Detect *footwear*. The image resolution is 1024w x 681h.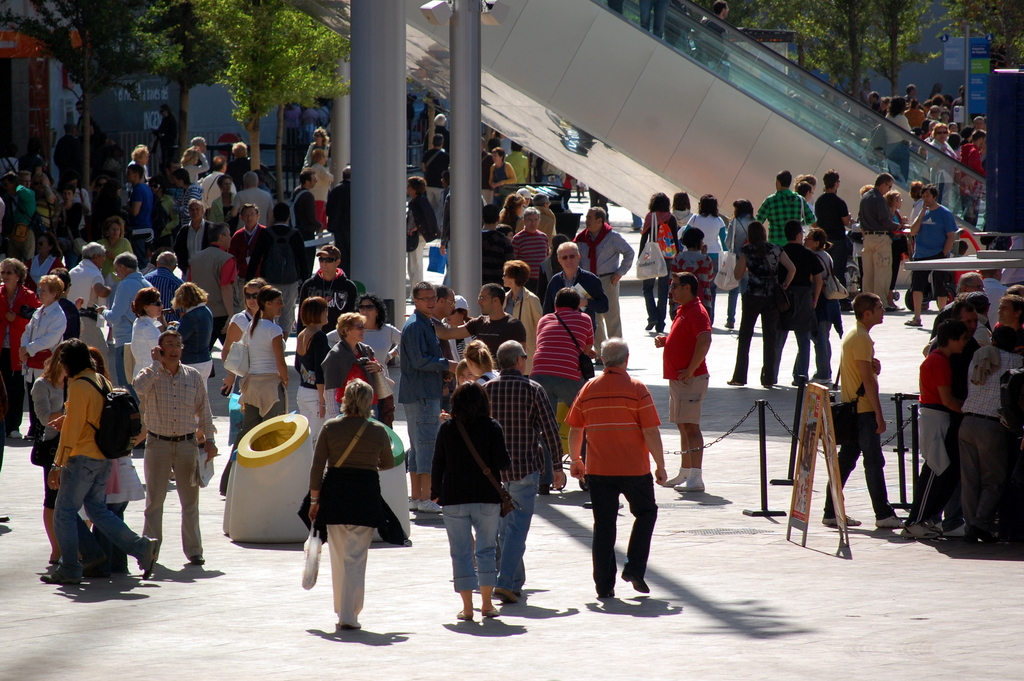
(761,384,772,390).
